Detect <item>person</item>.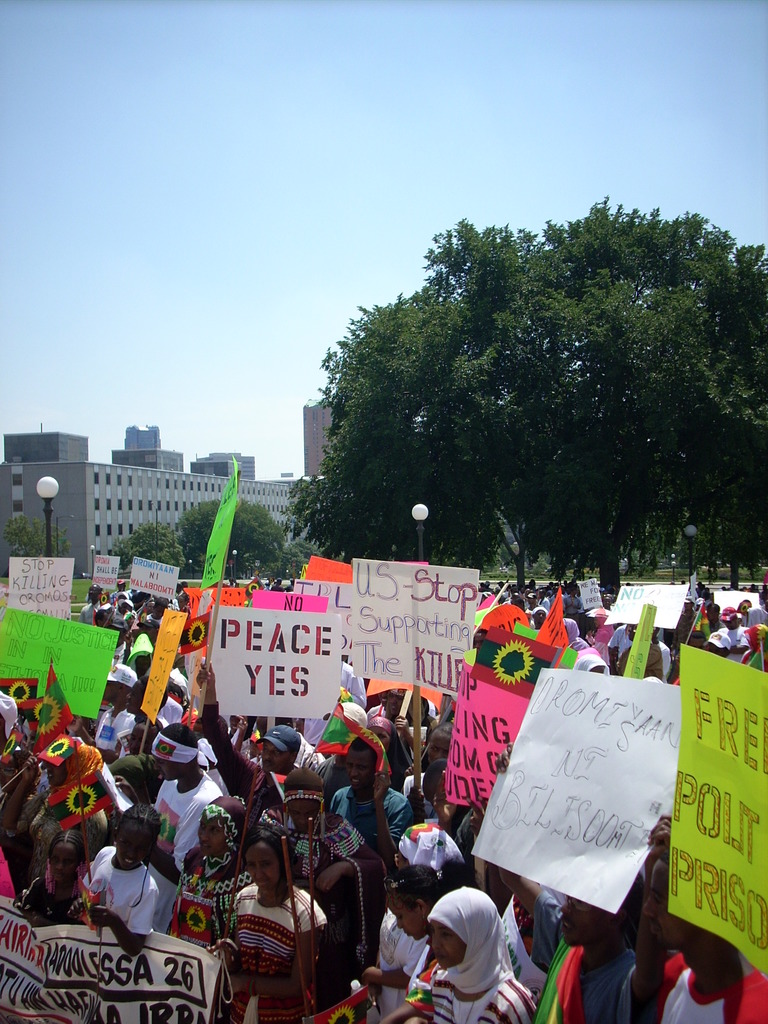
Detected at (0,744,59,868).
